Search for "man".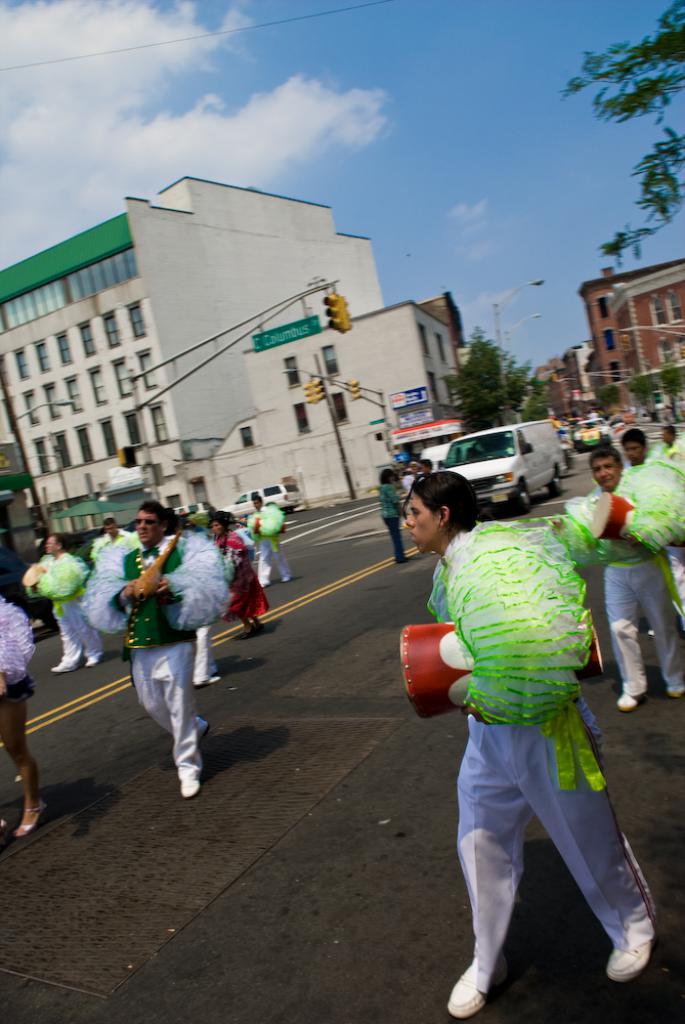
Found at detection(247, 494, 293, 586).
